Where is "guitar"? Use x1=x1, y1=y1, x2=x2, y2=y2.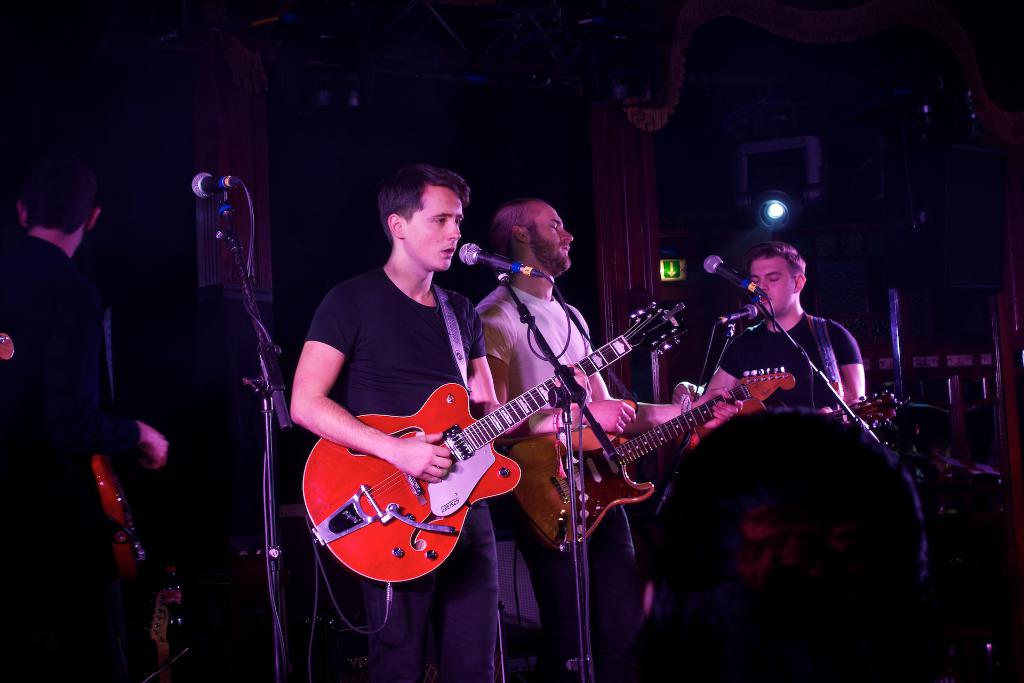
x1=147, y1=583, x2=187, y2=682.
